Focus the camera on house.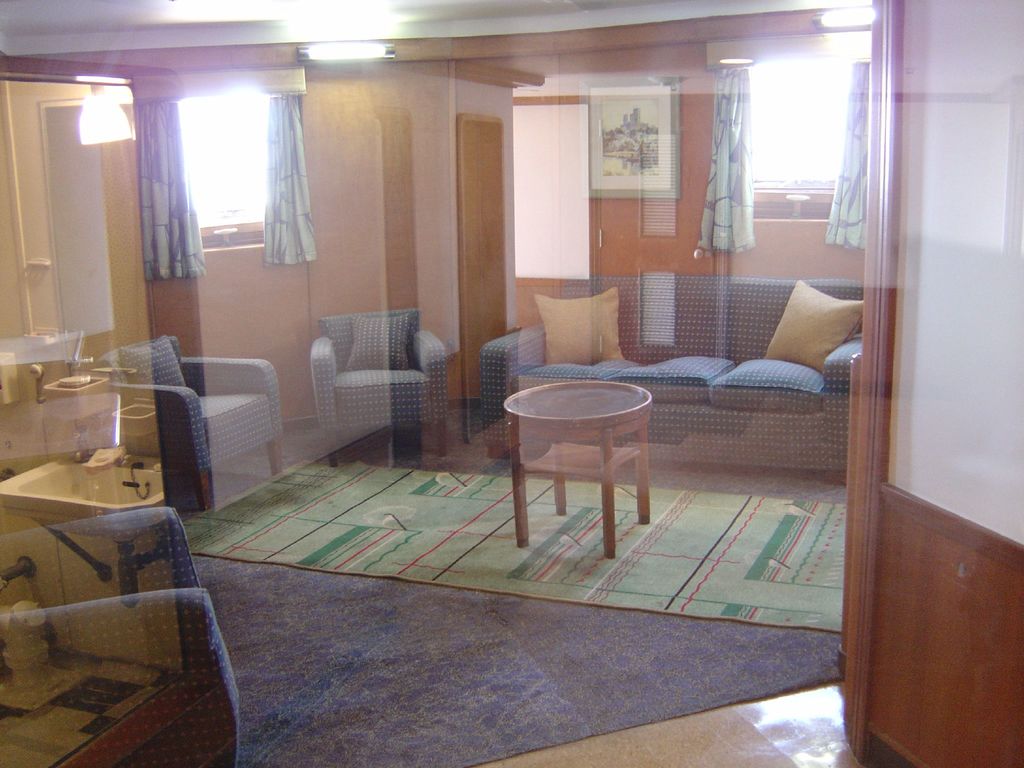
Focus region: select_region(0, 0, 1009, 724).
